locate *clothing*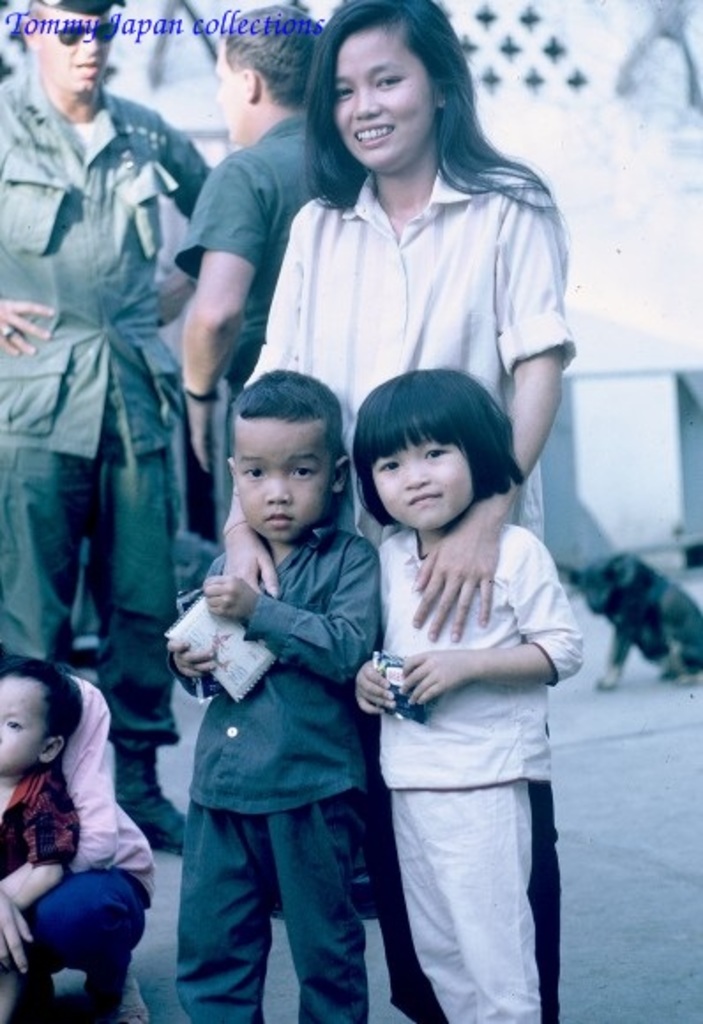
locate(0, 749, 72, 888)
